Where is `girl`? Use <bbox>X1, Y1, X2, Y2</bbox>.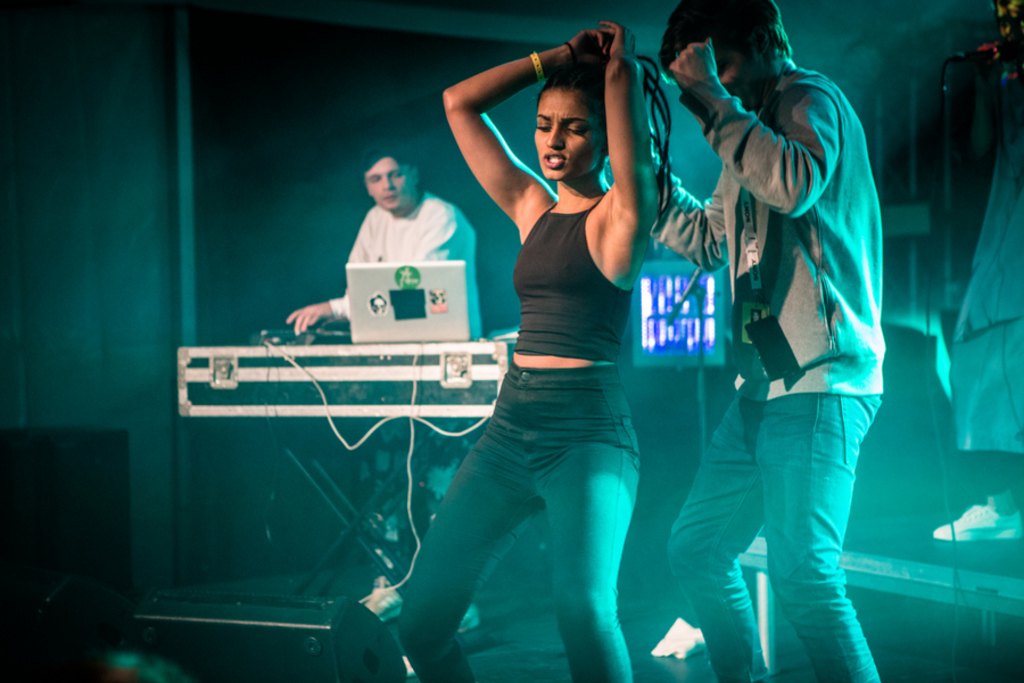
<bbox>397, 20, 672, 682</bbox>.
